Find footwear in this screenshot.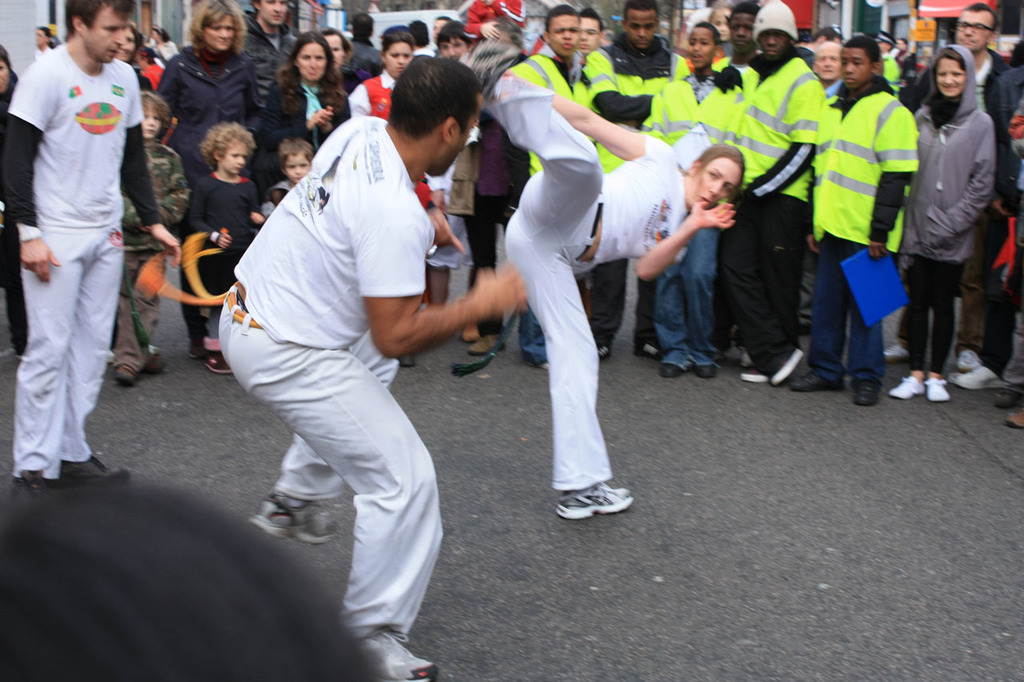
The bounding box for footwear is l=194, t=336, r=234, b=373.
